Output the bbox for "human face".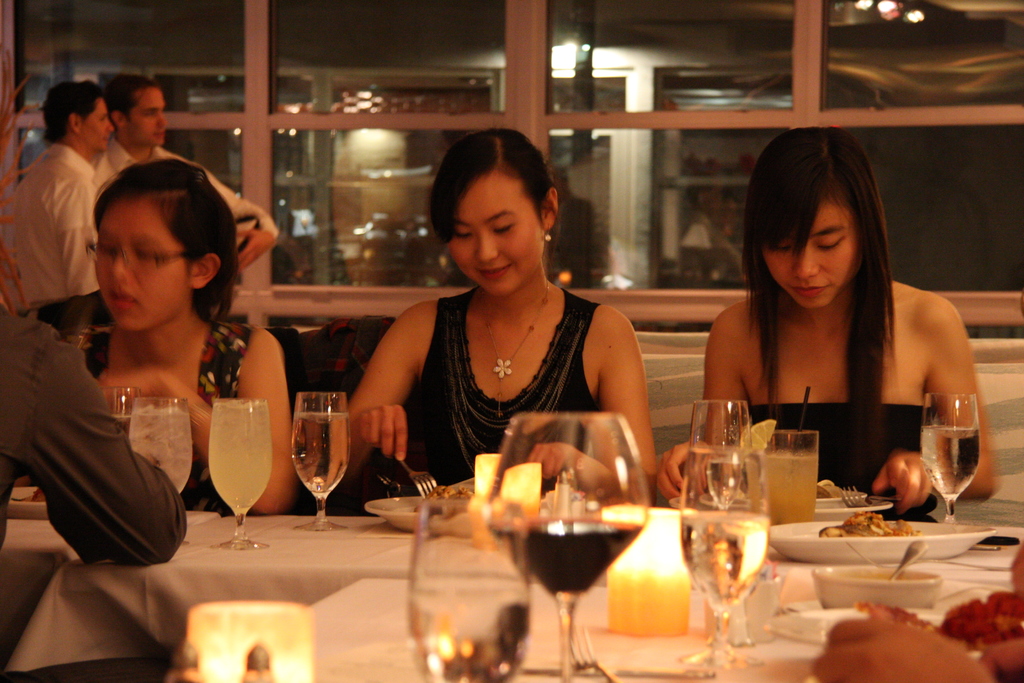
crop(131, 89, 168, 147).
